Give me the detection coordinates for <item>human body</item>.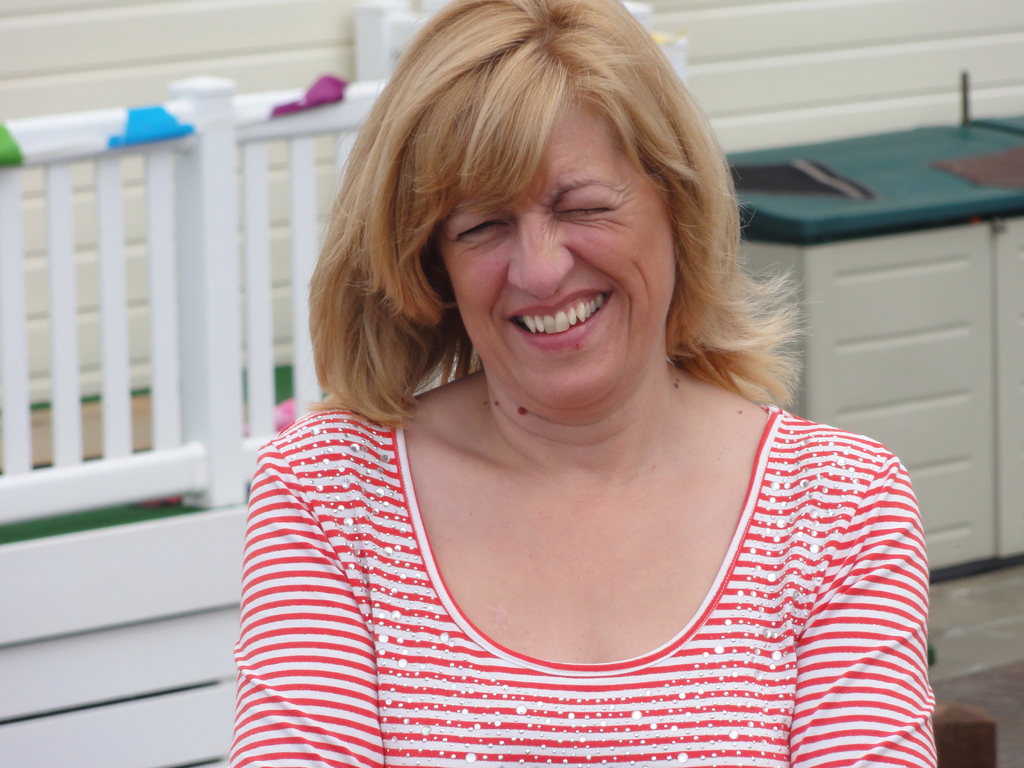
{"x1": 227, "y1": 0, "x2": 927, "y2": 767}.
